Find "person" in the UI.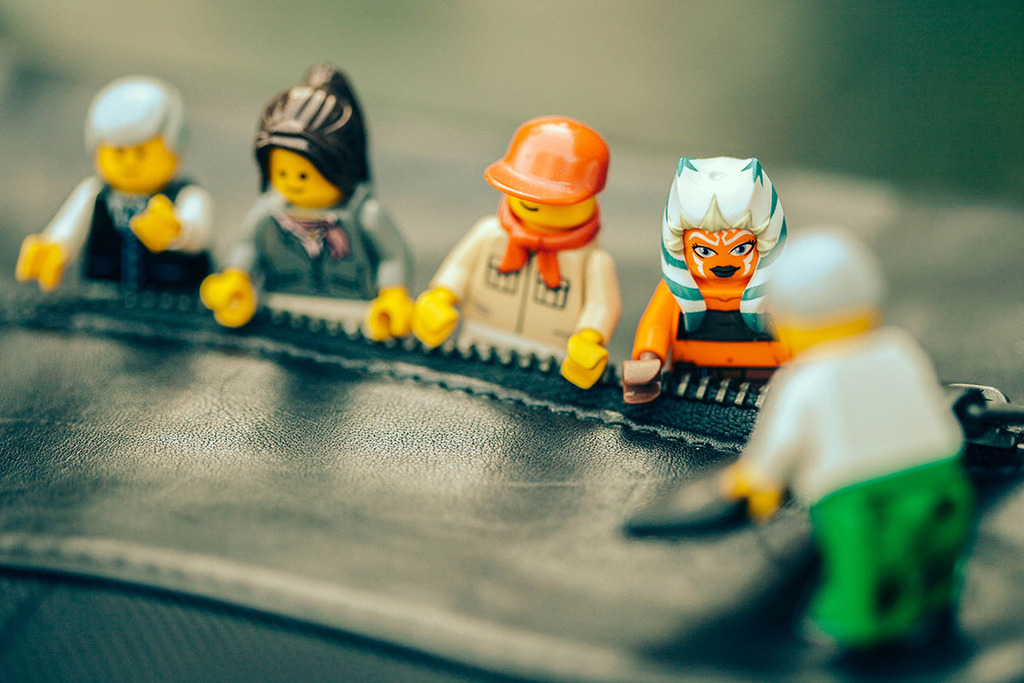
UI element at pyautogui.locateOnScreen(620, 156, 791, 401).
